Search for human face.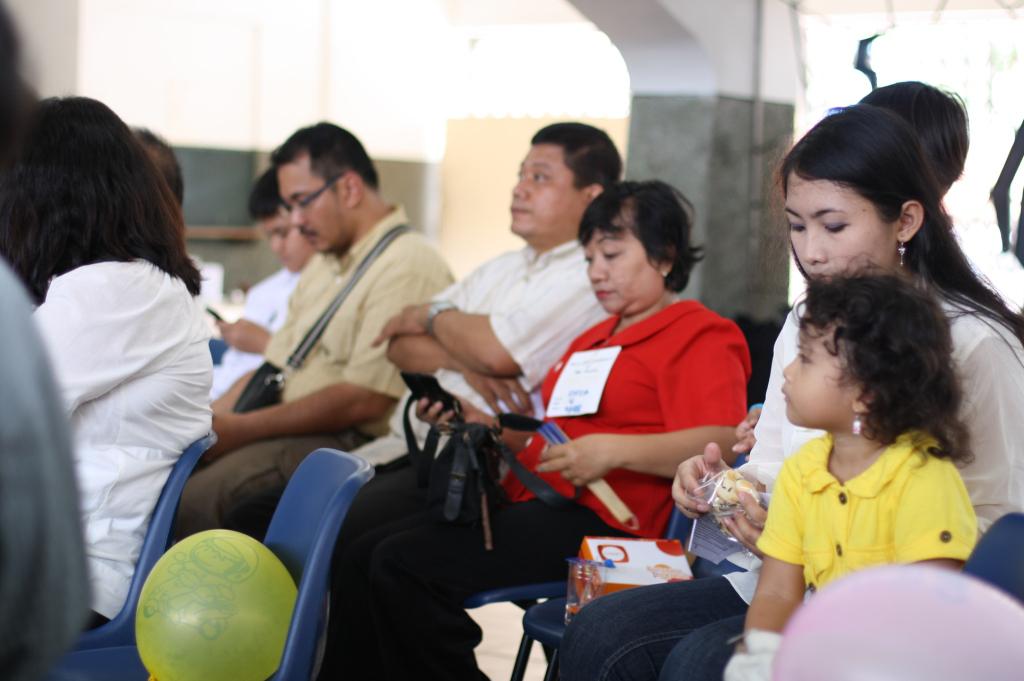
Found at {"left": 513, "top": 143, "right": 587, "bottom": 238}.
